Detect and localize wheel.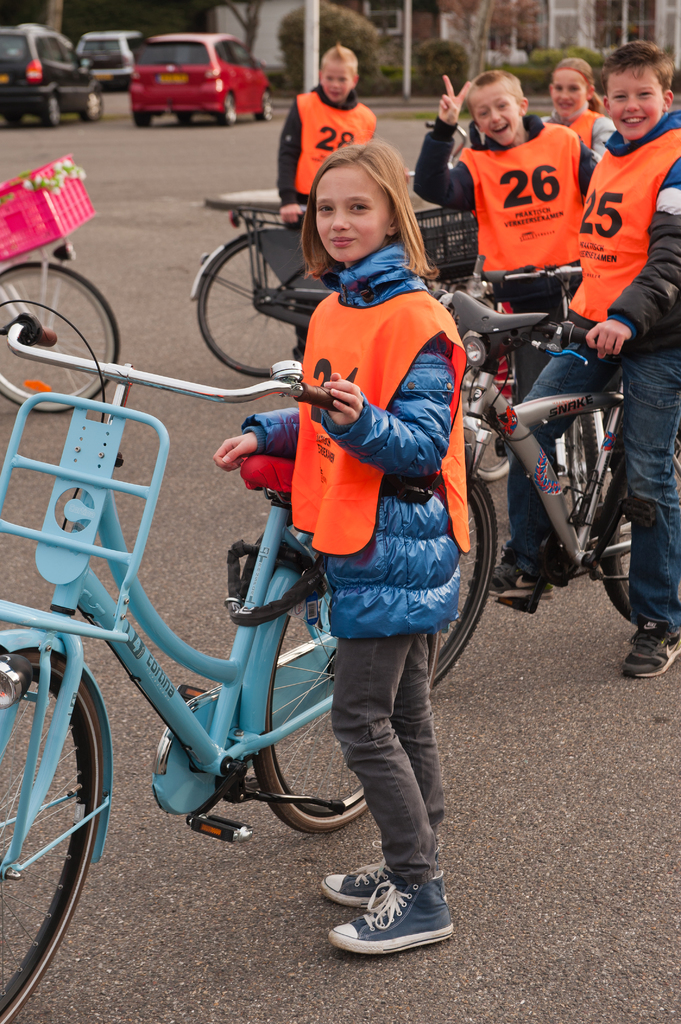
Localized at BBox(0, 255, 122, 415).
